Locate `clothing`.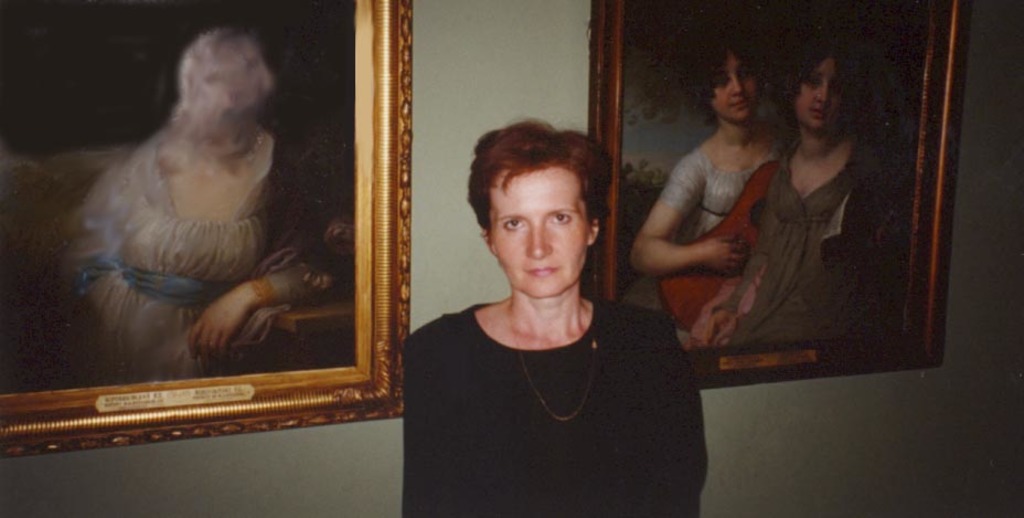
Bounding box: 695:133:896:370.
